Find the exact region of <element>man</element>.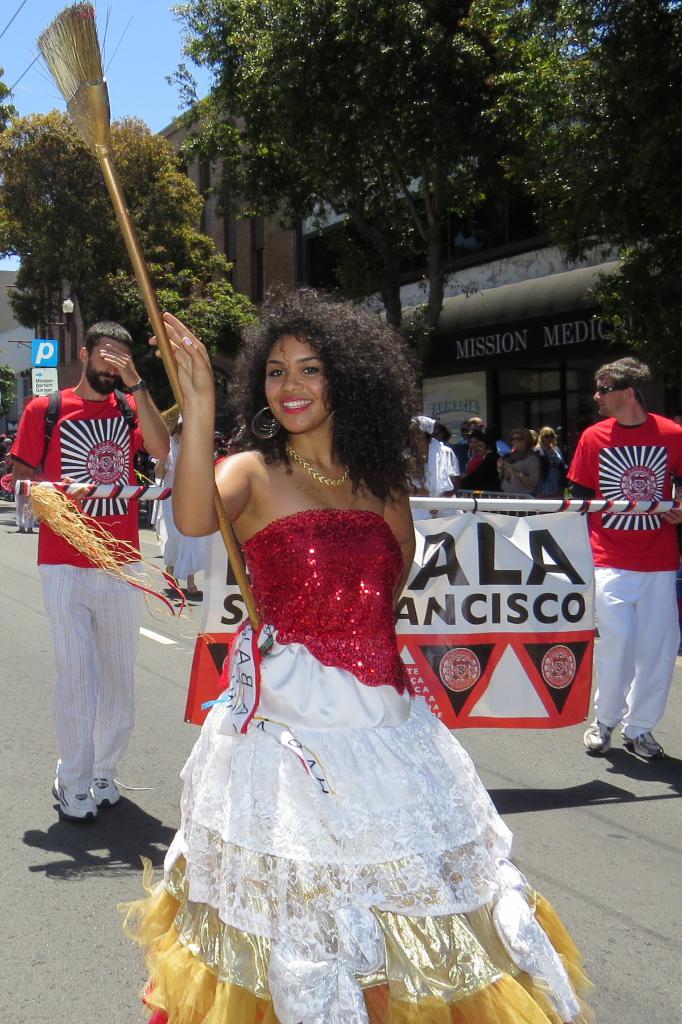
Exact region: [left=466, top=415, right=480, bottom=452].
